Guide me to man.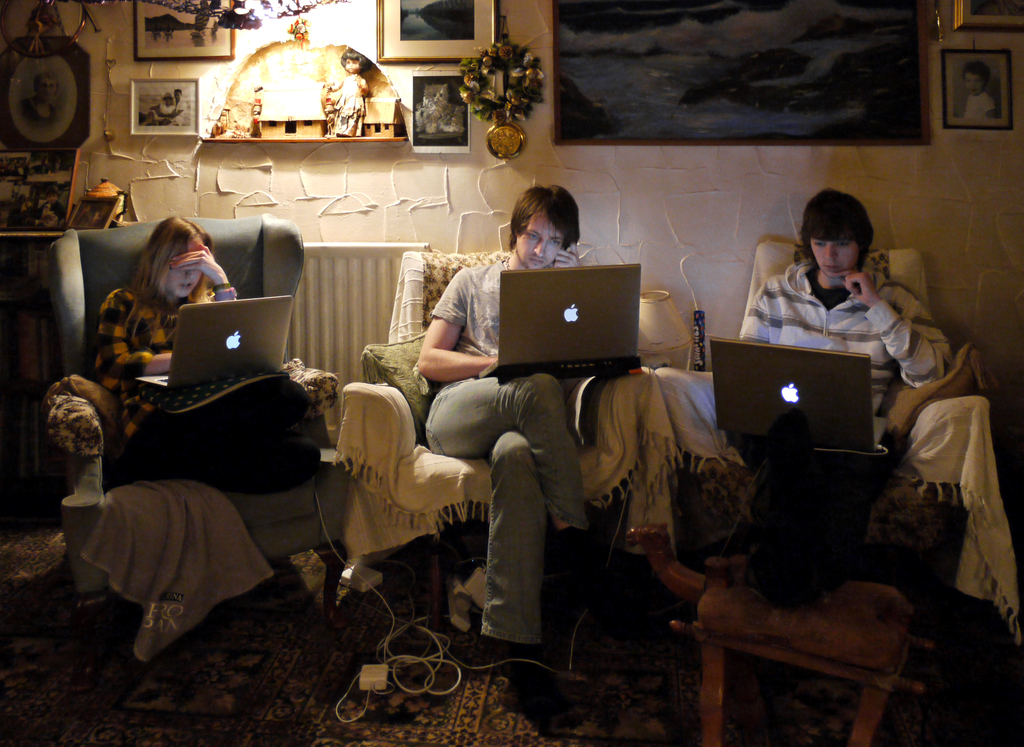
Guidance: crop(733, 190, 947, 412).
